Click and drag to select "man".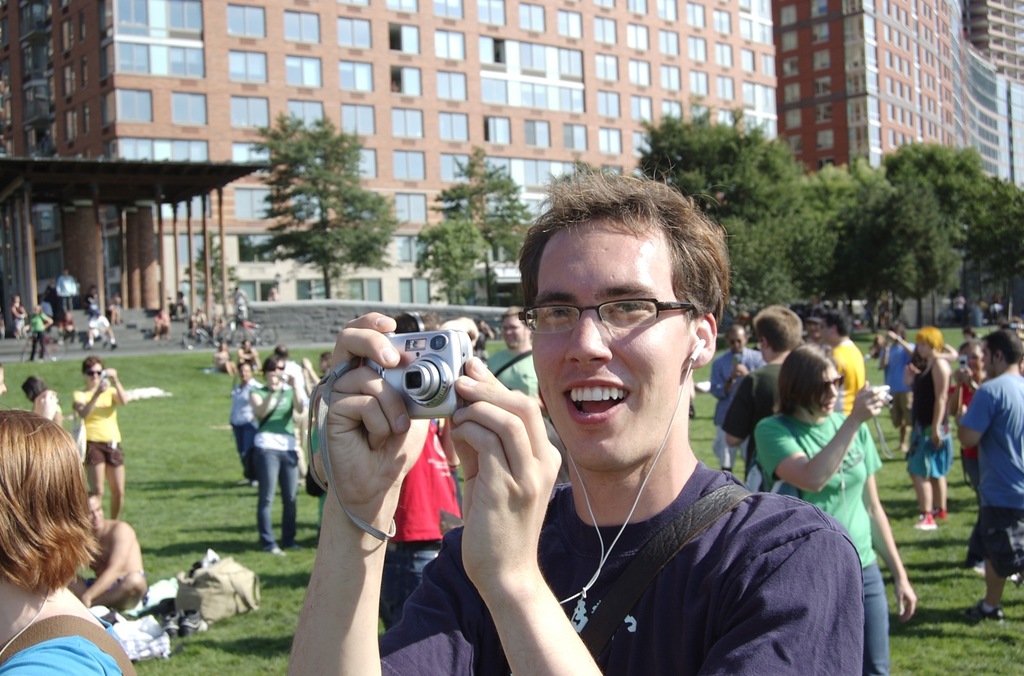
Selection: (957, 329, 1023, 625).
